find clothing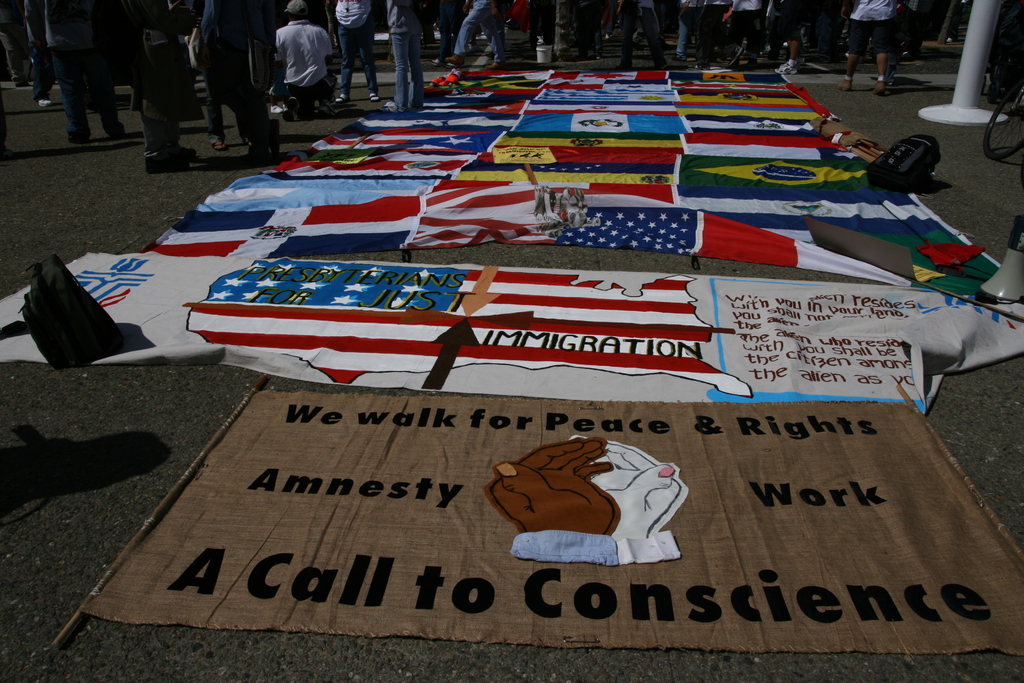
<bbox>732, 1, 760, 63</bbox>
